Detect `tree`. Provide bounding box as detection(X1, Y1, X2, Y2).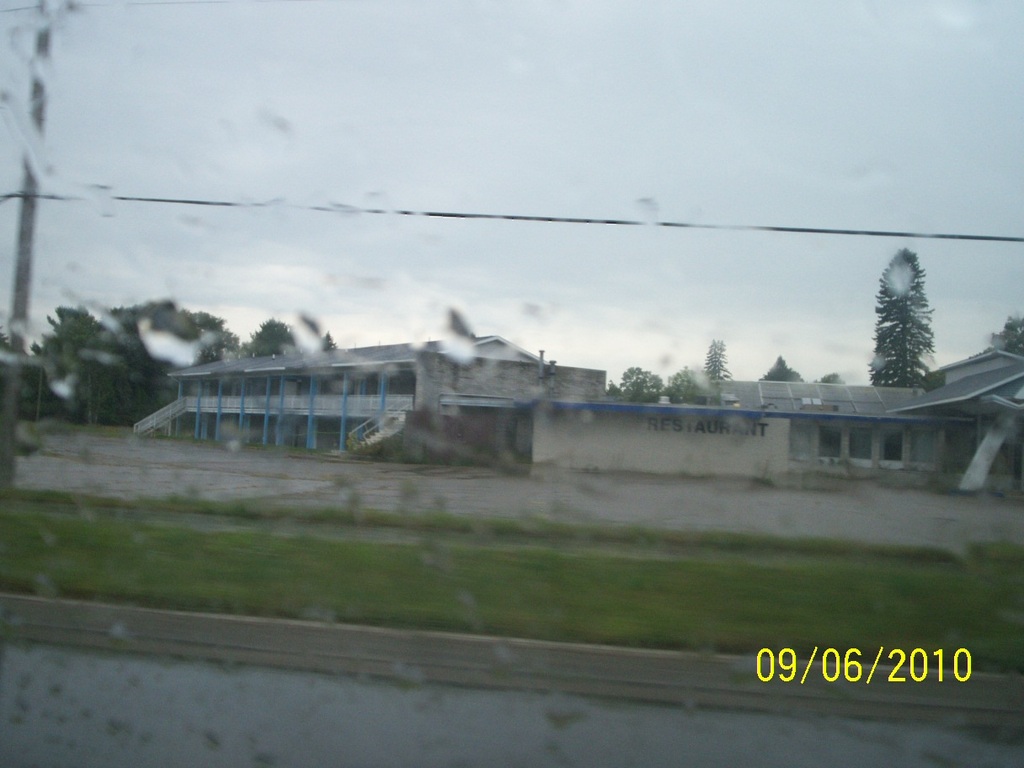
detection(1, 313, 51, 424).
